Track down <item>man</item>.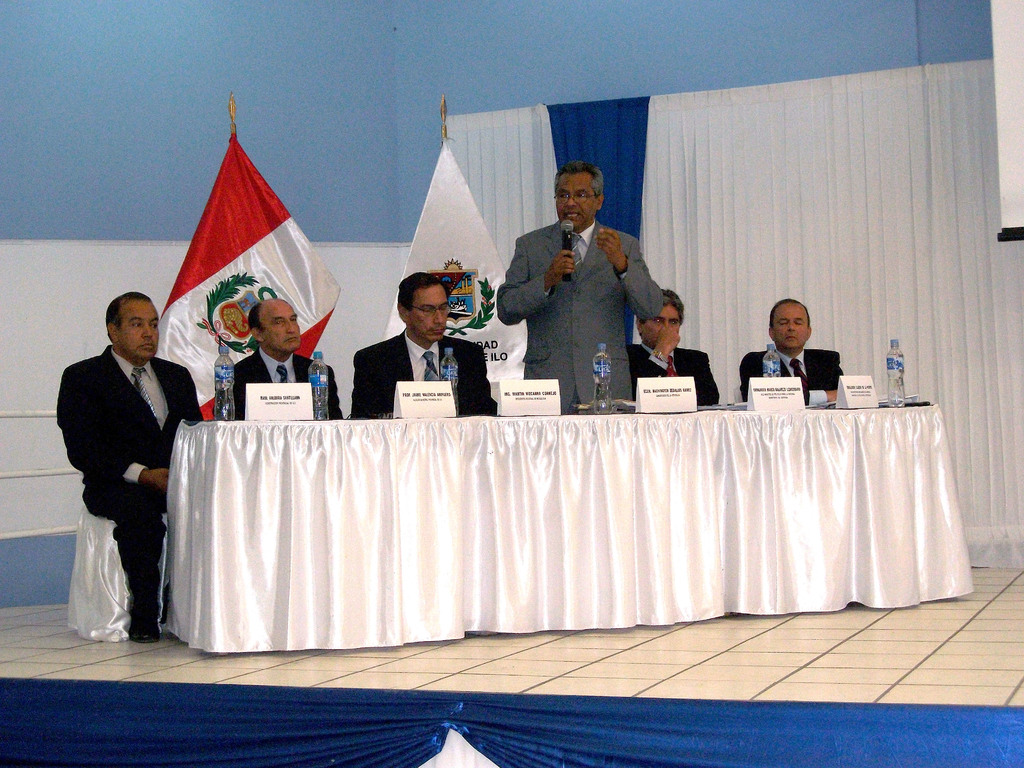
Tracked to box=[625, 284, 722, 406].
